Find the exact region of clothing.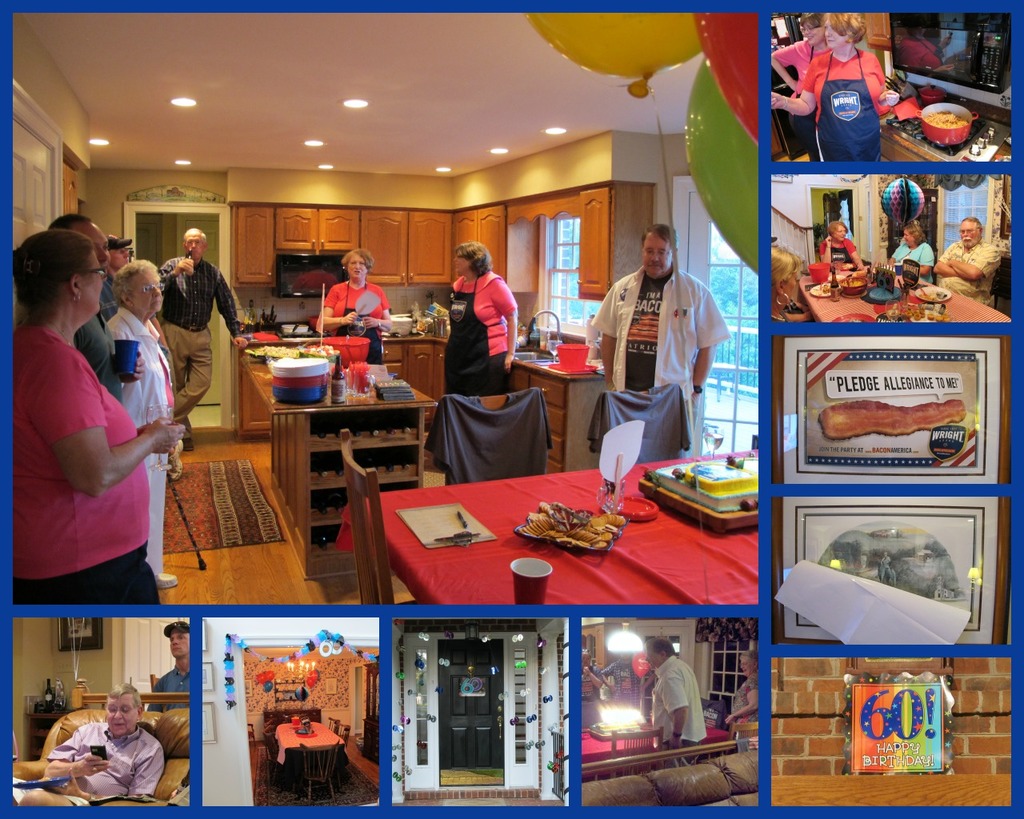
Exact region: detection(791, 50, 885, 162).
